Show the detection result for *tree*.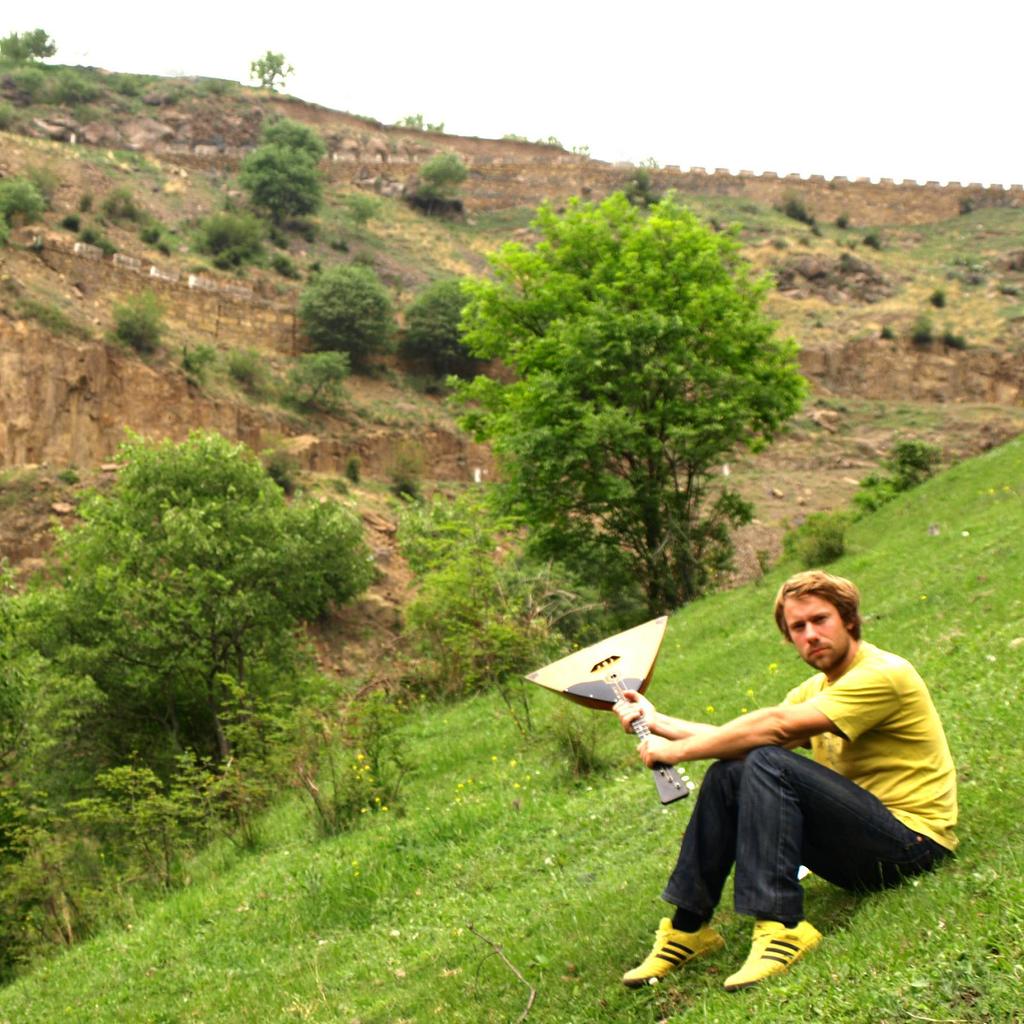
(x1=250, y1=47, x2=292, y2=92).
